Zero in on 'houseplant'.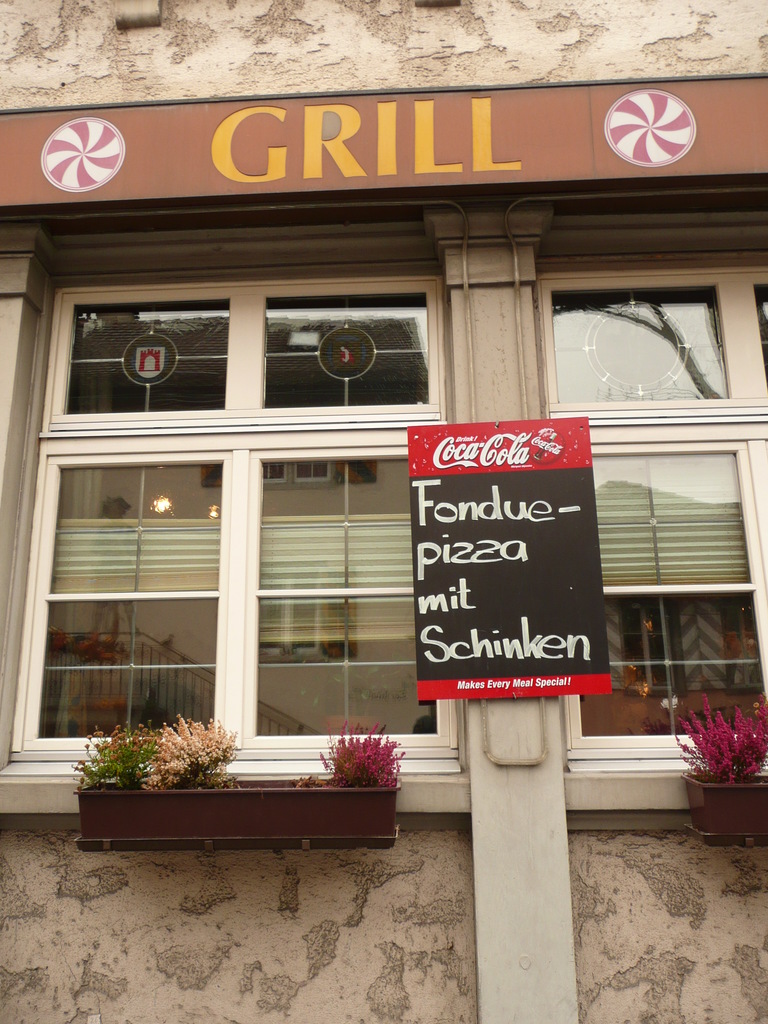
Zeroed in: [left=70, top=709, right=408, bottom=844].
